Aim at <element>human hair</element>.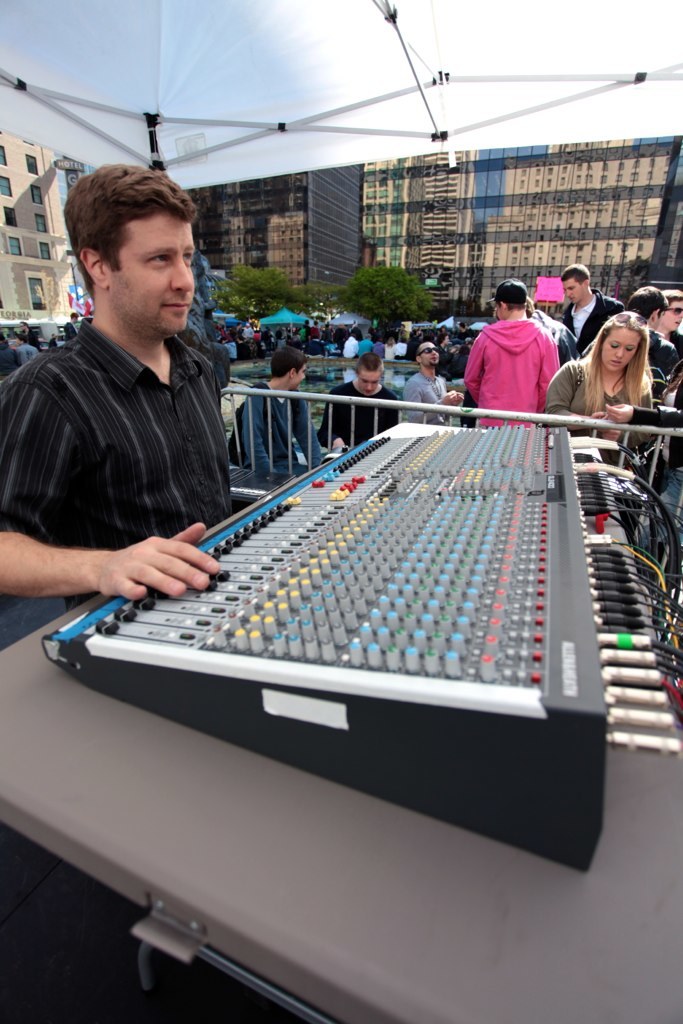
Aimed at box(357, 348, 382, 371).
